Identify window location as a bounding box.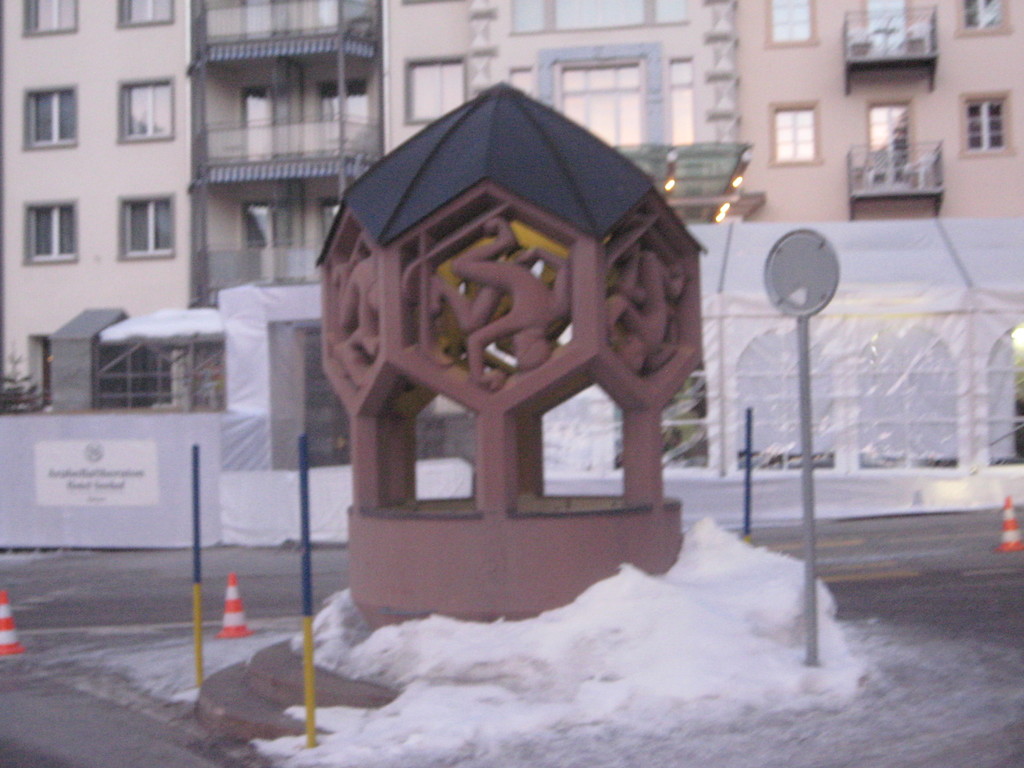
765 0 813 47.
